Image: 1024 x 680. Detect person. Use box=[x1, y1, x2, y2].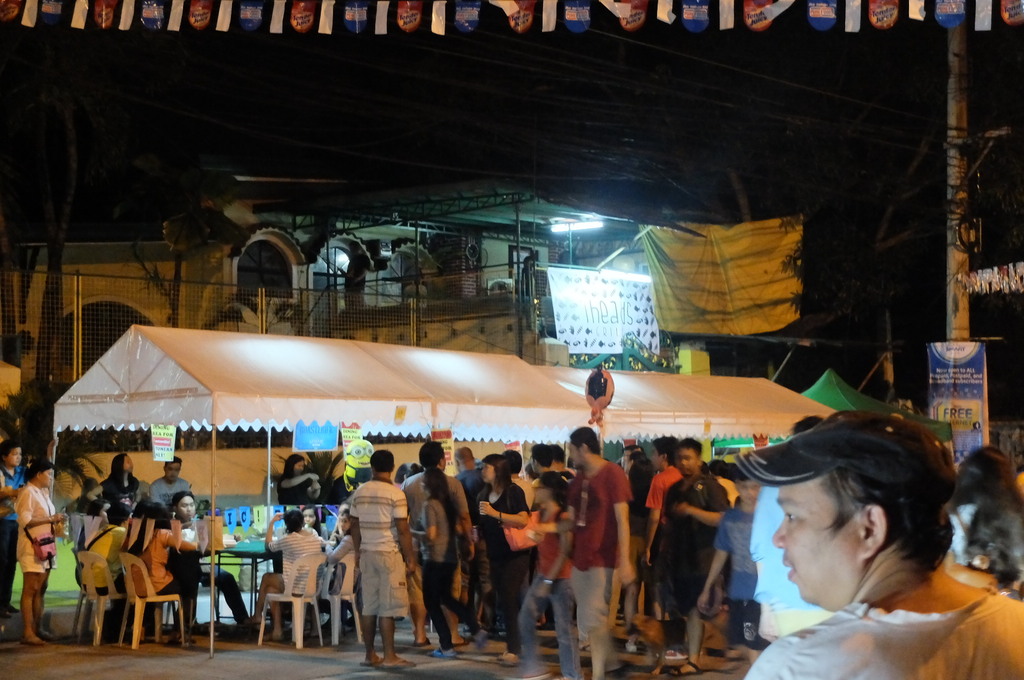
box=[739, 407, 1023, 679].
